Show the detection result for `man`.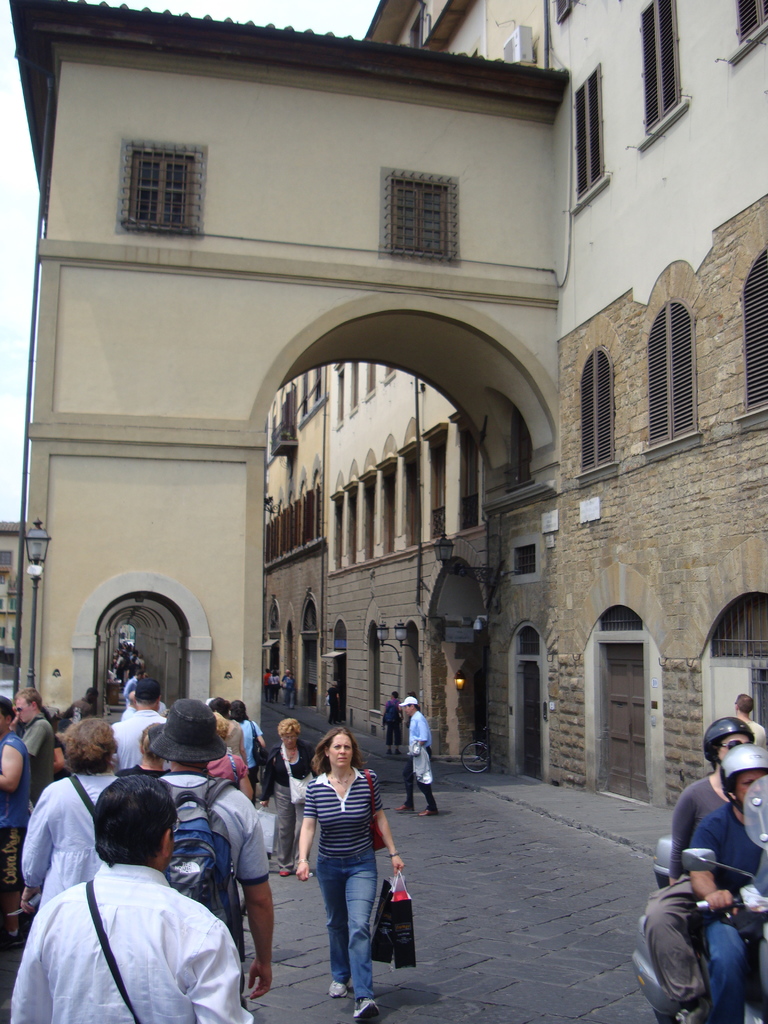
l=725, t=689, r=767, b=745.
